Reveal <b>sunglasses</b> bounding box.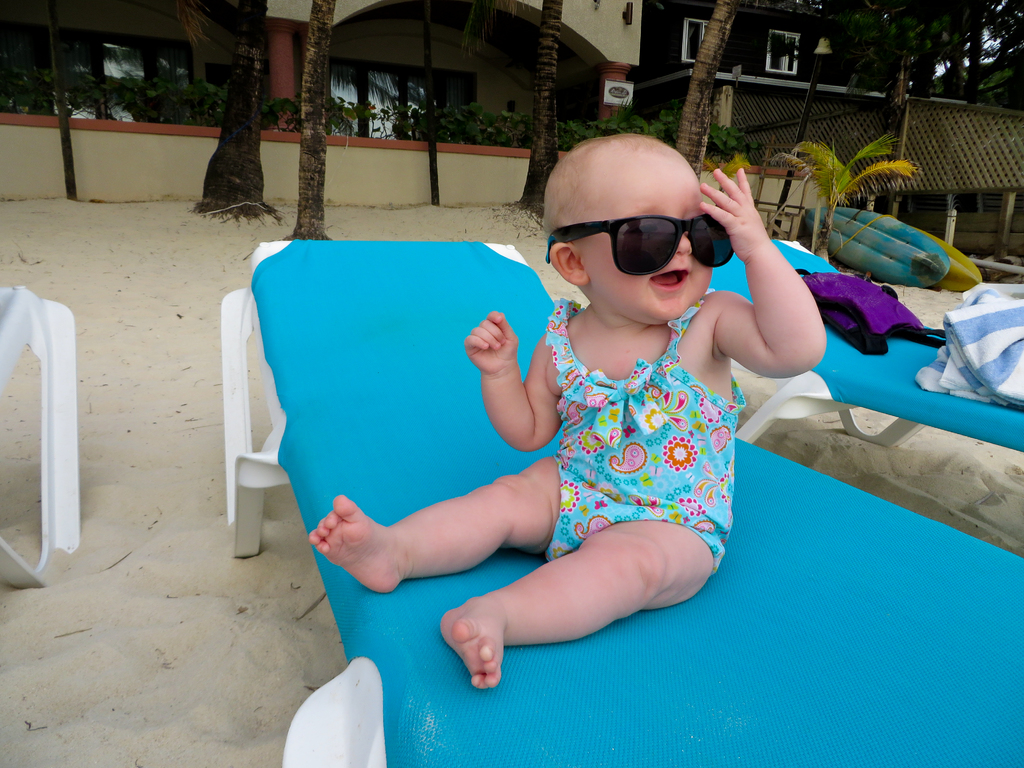
Revealed: region(546, 218, 732, 278).
